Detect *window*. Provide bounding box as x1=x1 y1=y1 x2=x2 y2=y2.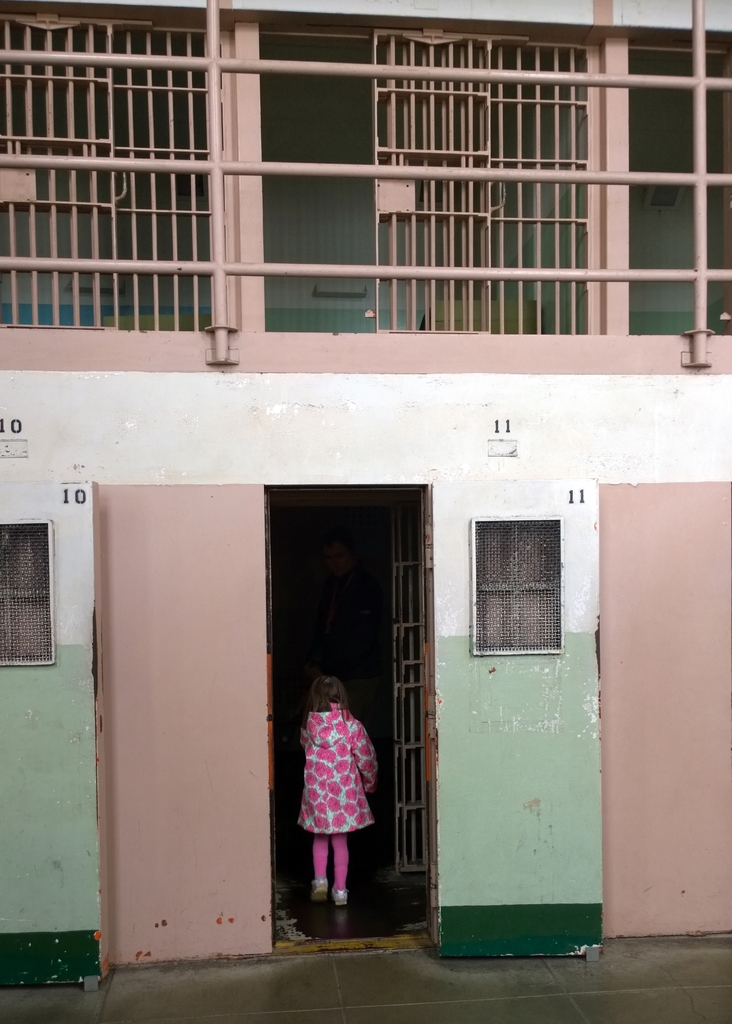
x1=469 y1=517 x2=576 y2=675.
